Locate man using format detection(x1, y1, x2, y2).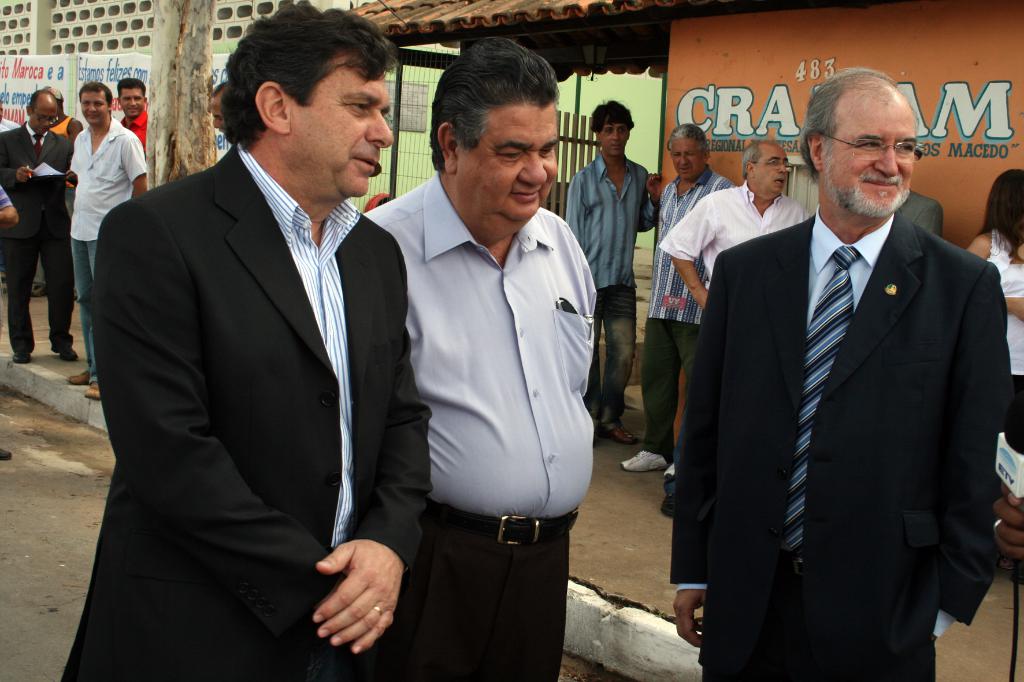
detection(0, 93, 76, 361).
